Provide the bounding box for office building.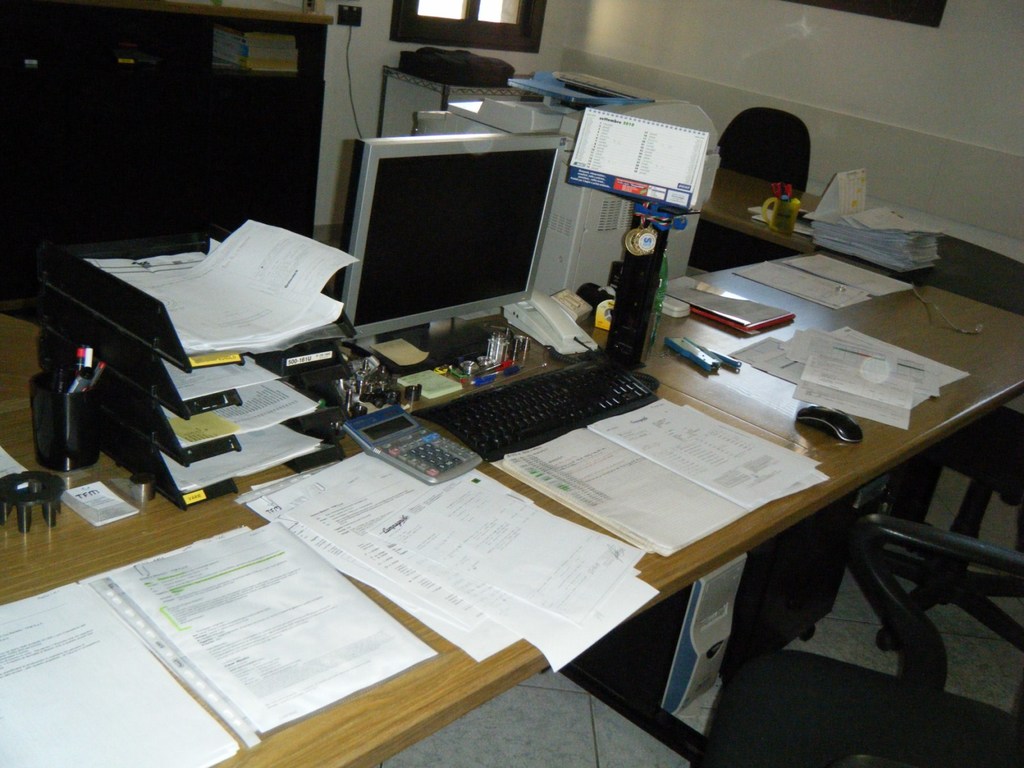
2, 0, 1018, 765.
